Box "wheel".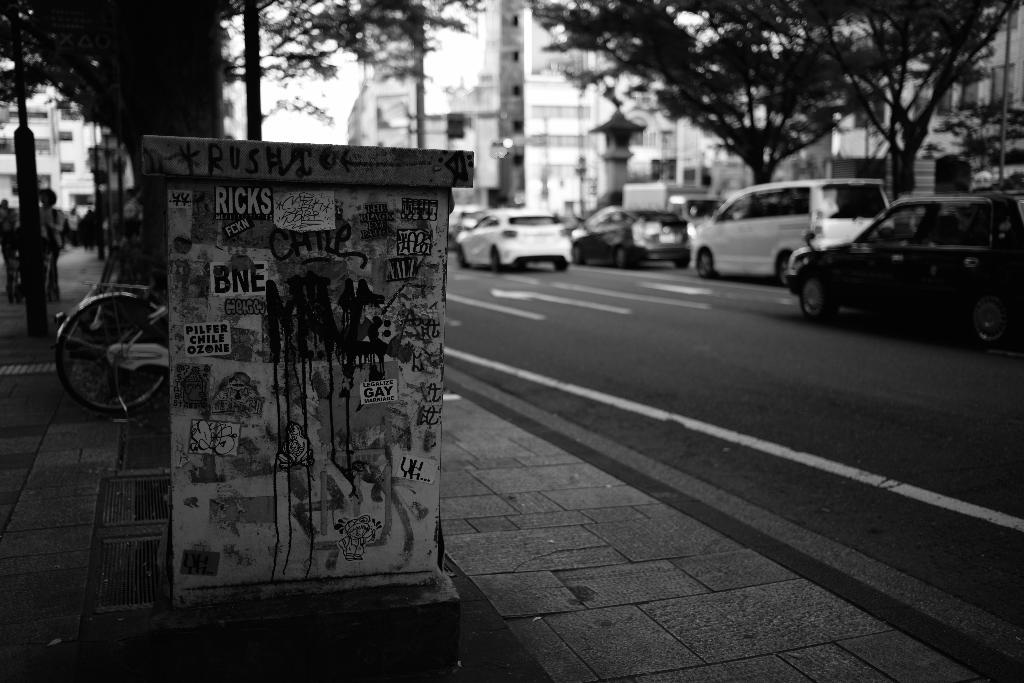
<region>970, 291, 1012, 345</region>.
